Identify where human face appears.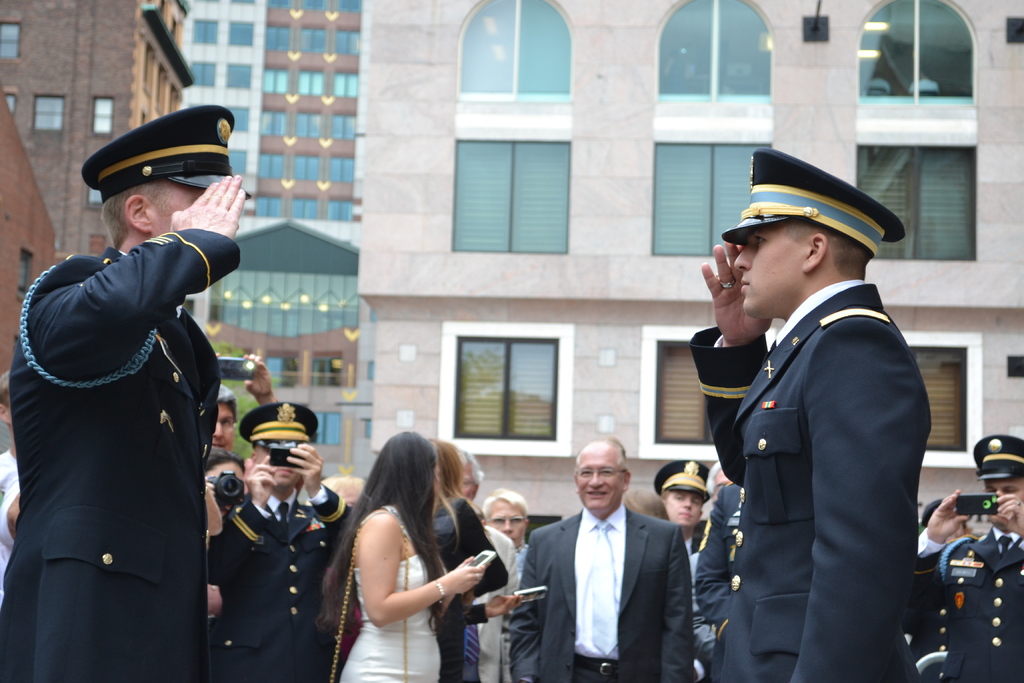
Appears at <box>253,444,305,493</box>.
